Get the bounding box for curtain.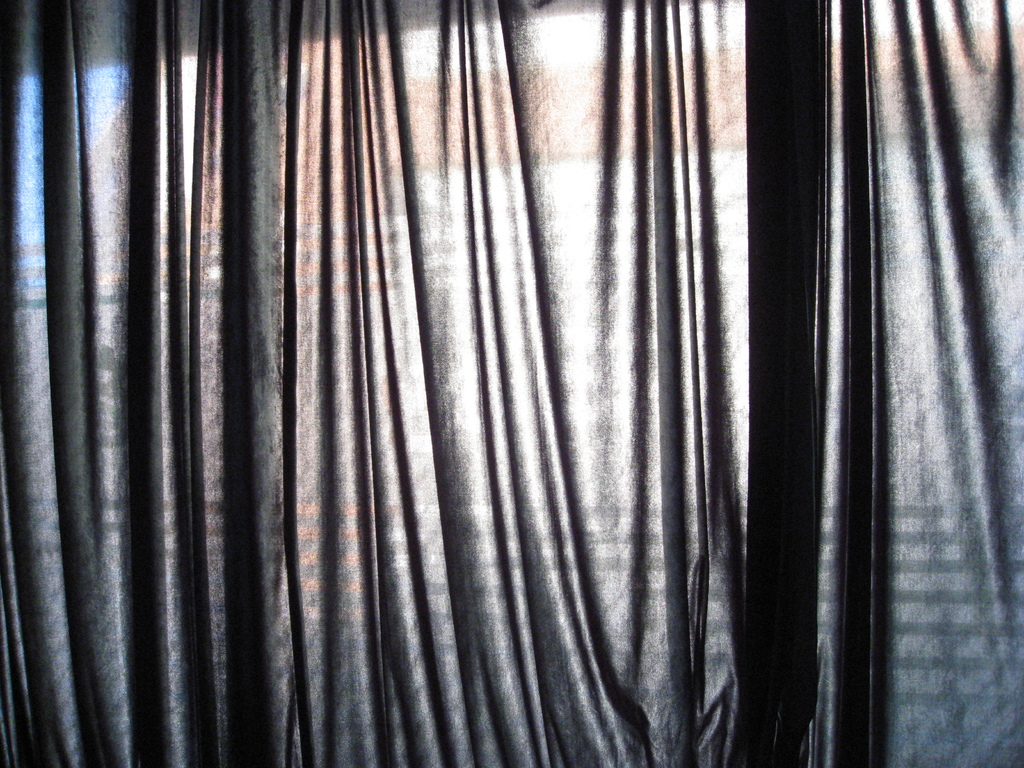
[9, 5, 1023, 767].
